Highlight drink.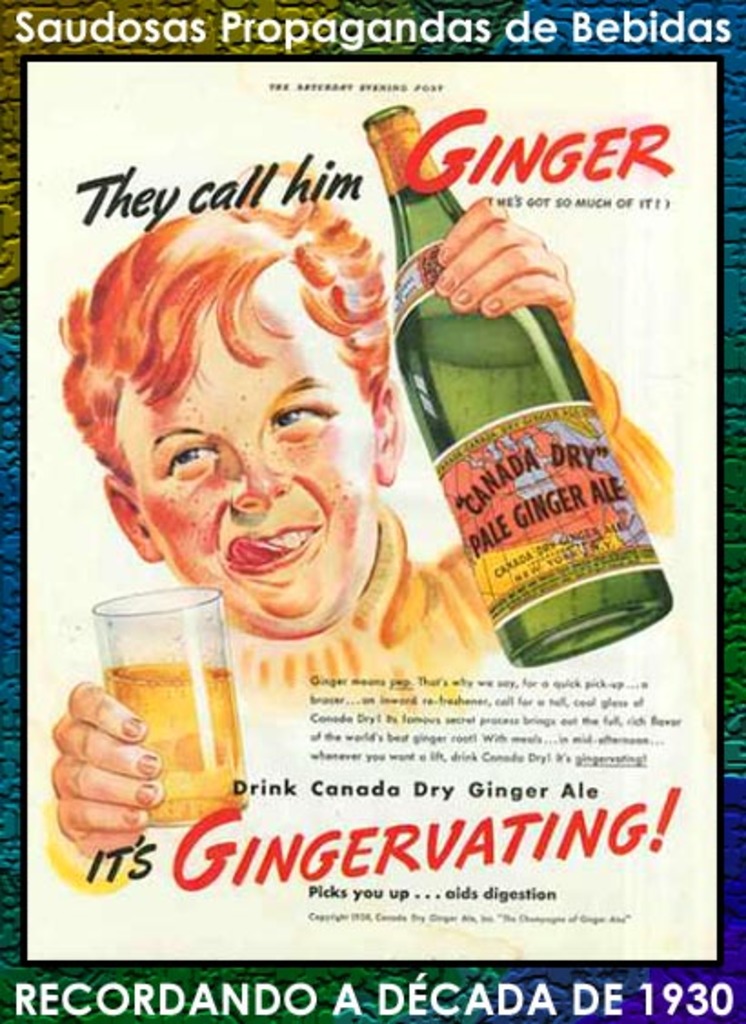
Highlighted region: region(107, 669, 246, 829).
